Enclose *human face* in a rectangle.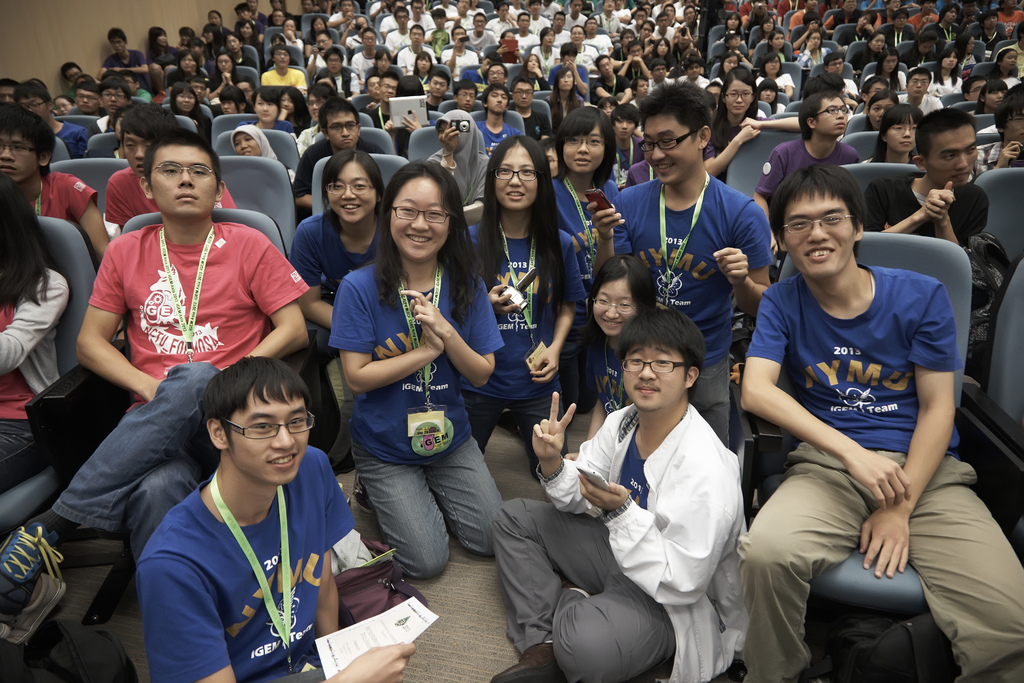
box=[817, 97, 849, 136].
